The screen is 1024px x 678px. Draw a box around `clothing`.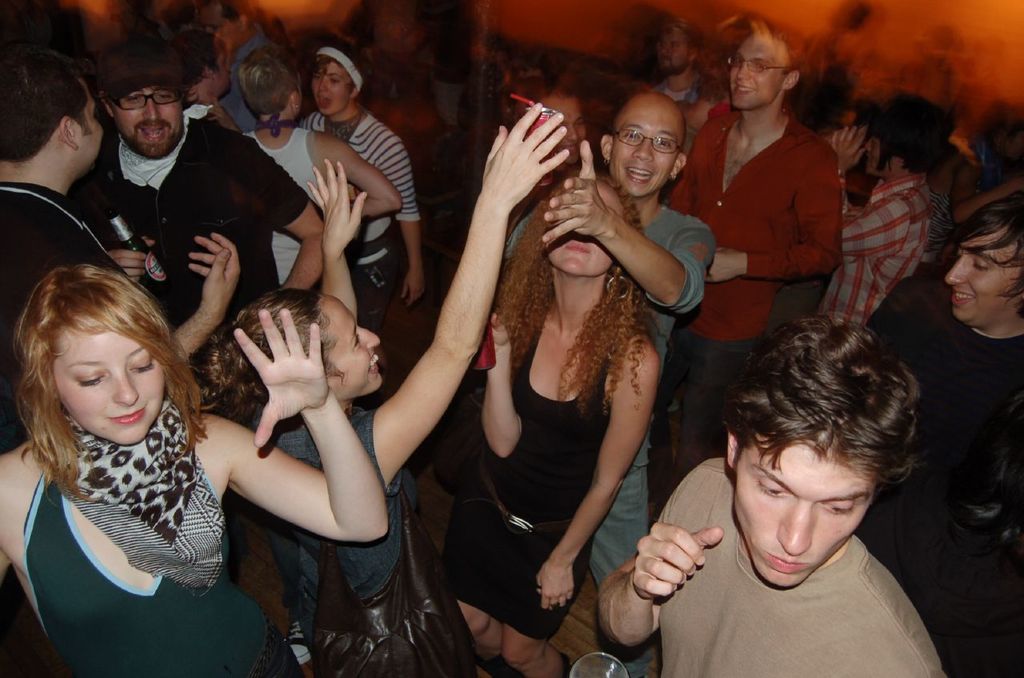
l=0, t=174, r=131, b=459.
